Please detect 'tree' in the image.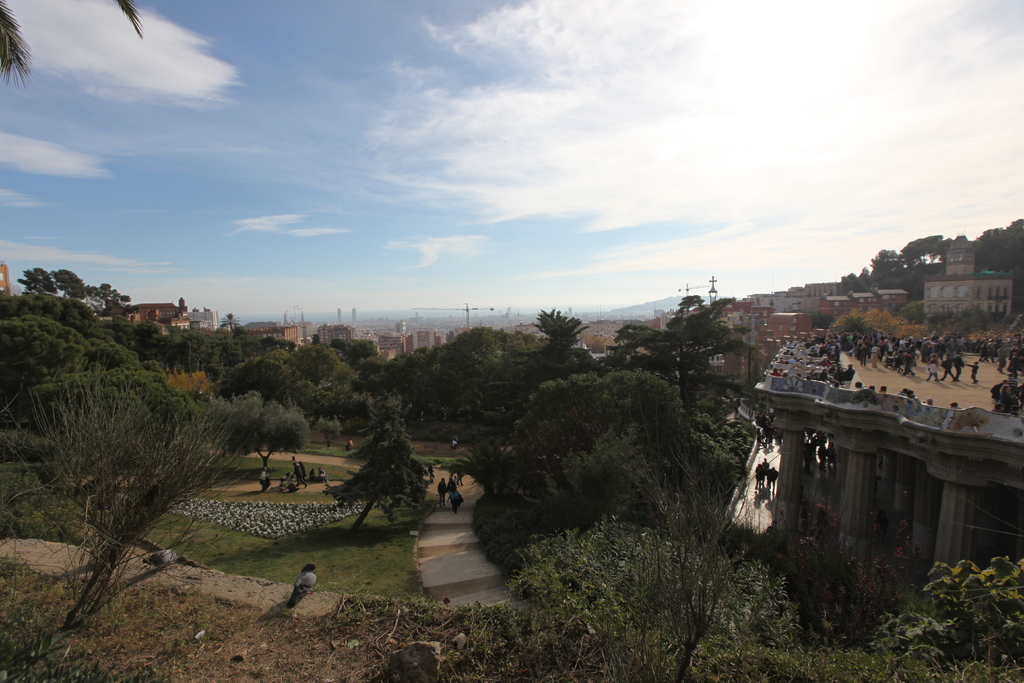
[845, 269, 865, 298].
